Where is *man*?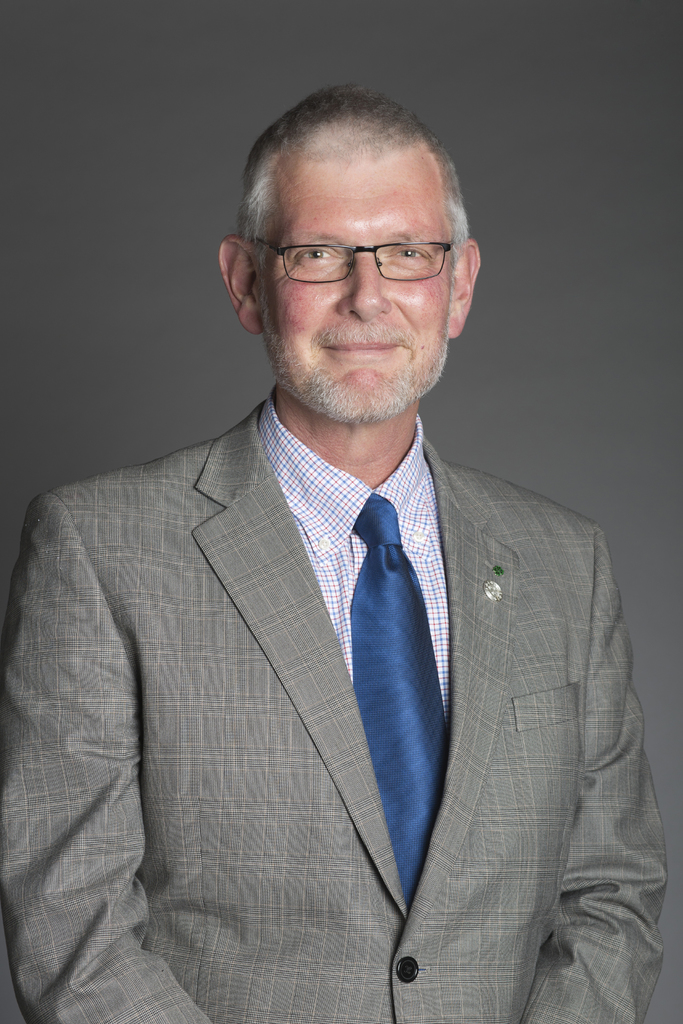
0, 85, 668, 1023.
